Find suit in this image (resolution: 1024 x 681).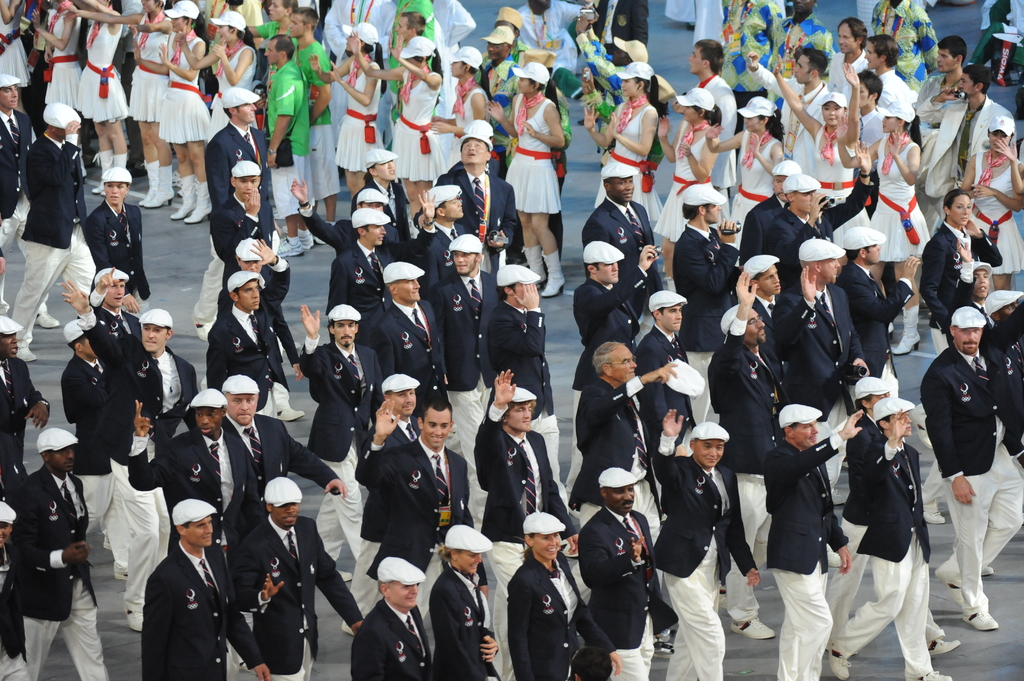
(x1=289, y1=202, x2=438, y2=264).
